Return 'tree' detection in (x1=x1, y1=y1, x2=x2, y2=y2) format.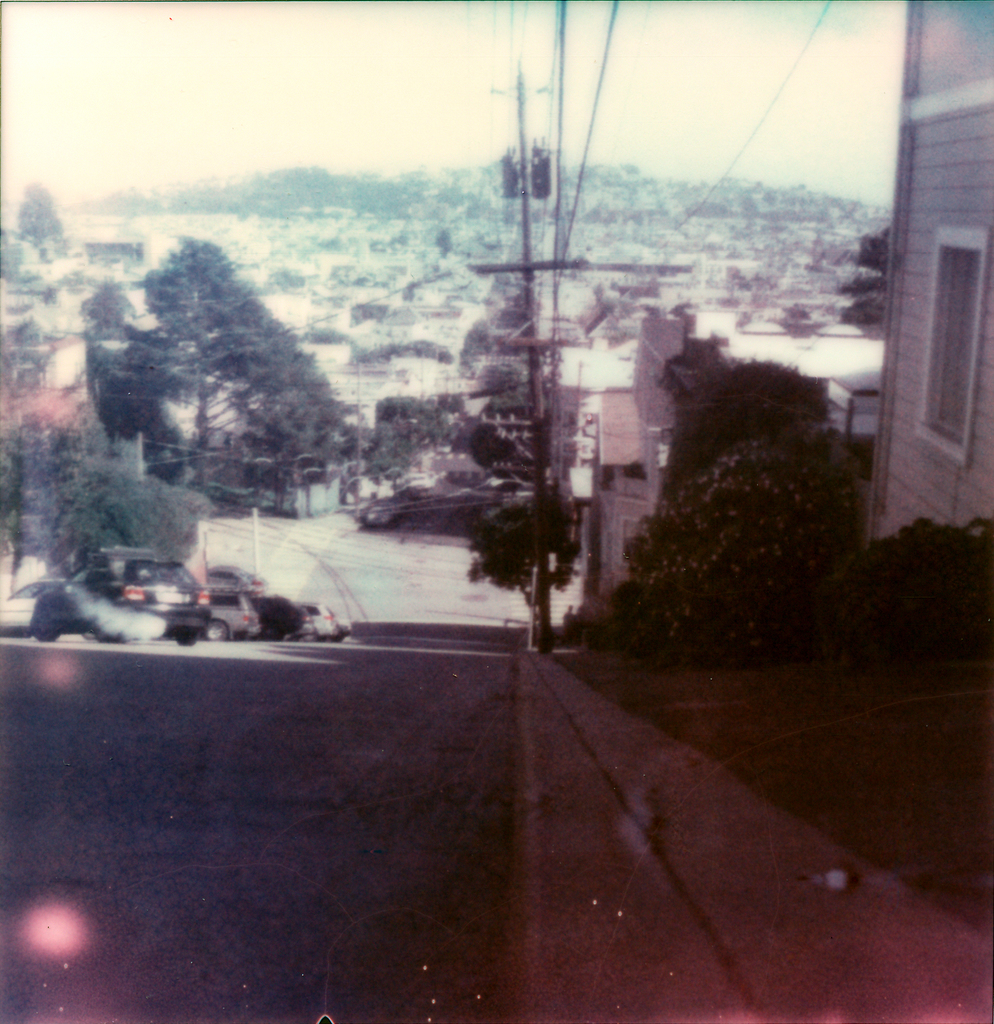
(x1=611, y1=296, x2=881, y2=674).
